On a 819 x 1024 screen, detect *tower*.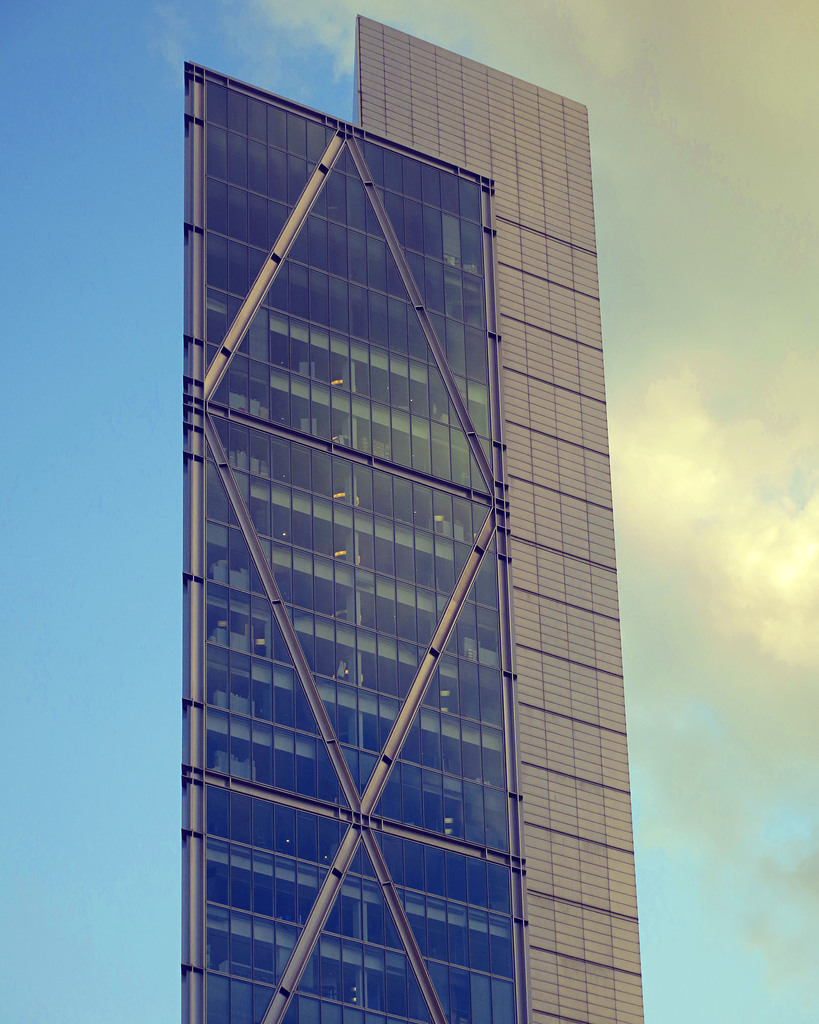
(x1=347, y1=10, x2=642, y2=1023).
